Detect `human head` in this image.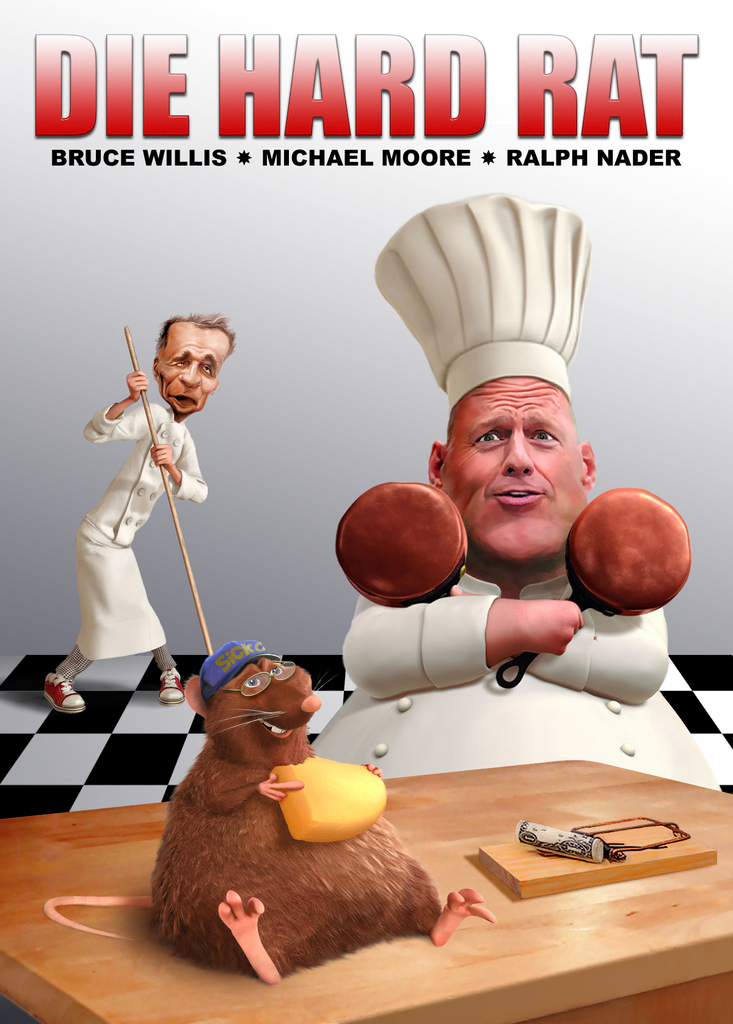
Detection: locate(436, 356, 609, 553).
